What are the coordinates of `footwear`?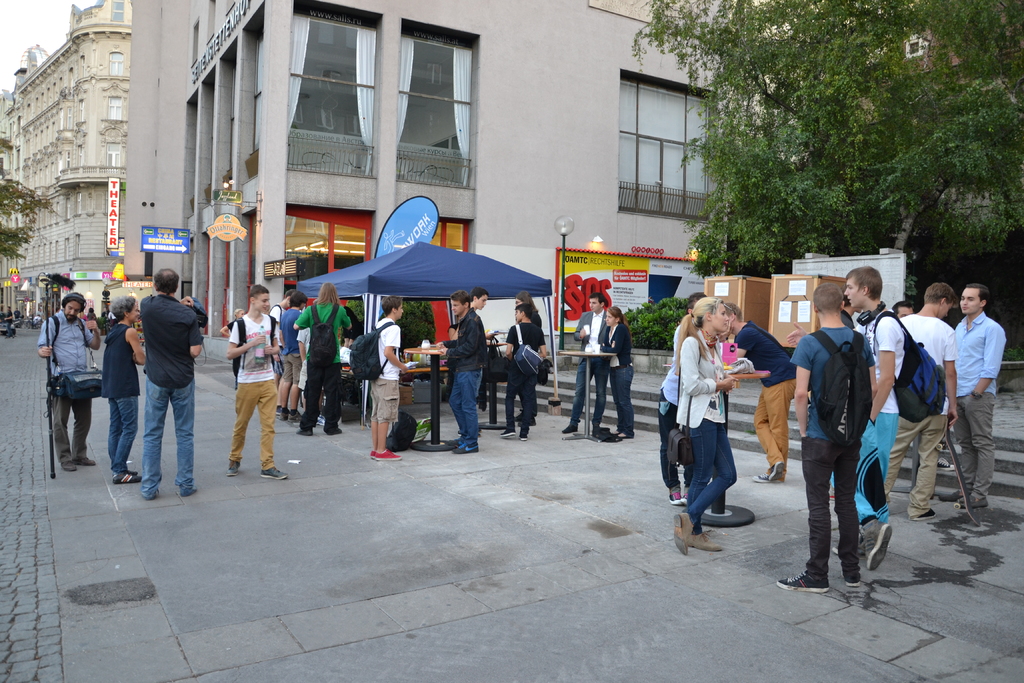
locate(59, 457, 77, 471).
